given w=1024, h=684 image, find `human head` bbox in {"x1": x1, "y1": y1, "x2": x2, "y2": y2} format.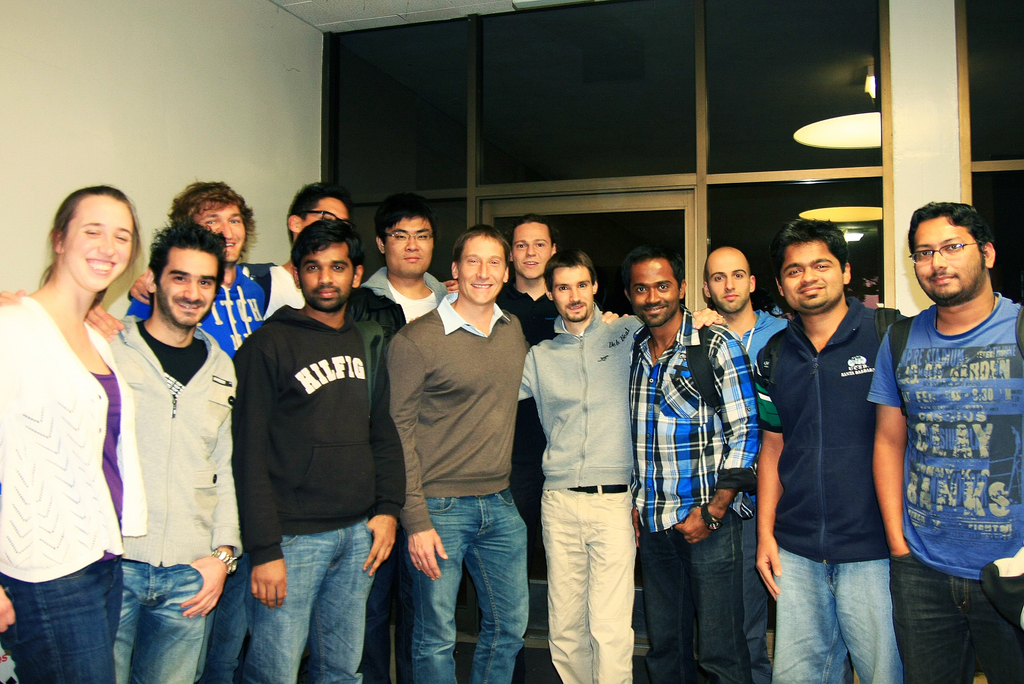
{"x1": 543, "y1": 250, "x2": 598, "y2": 320}.
